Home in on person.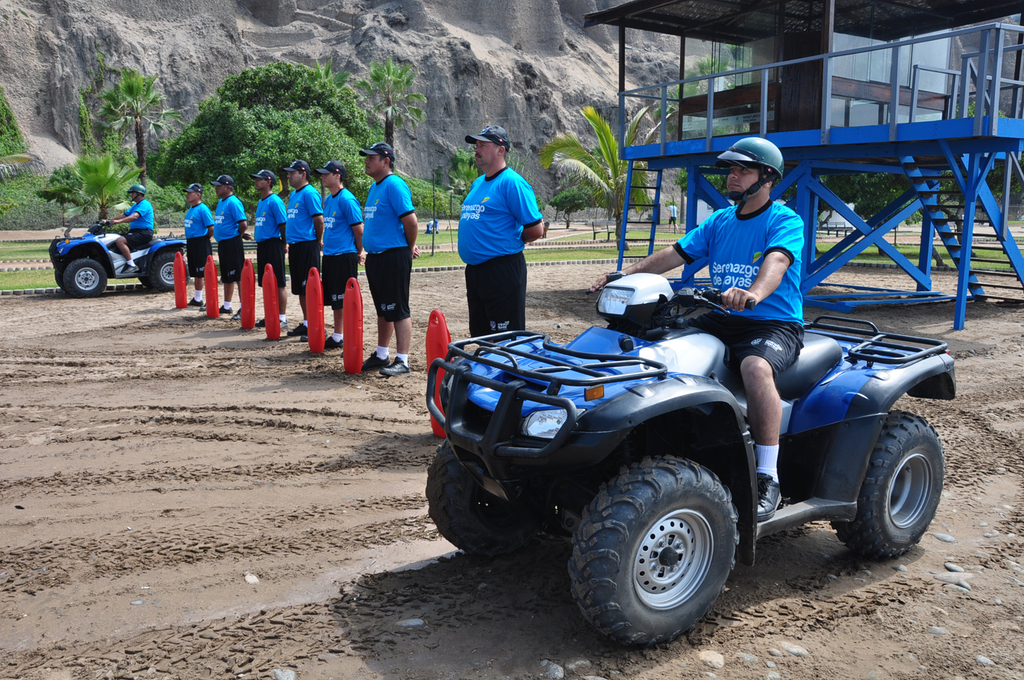
Homed in at <region>355, 140, 422, 380</region>.
